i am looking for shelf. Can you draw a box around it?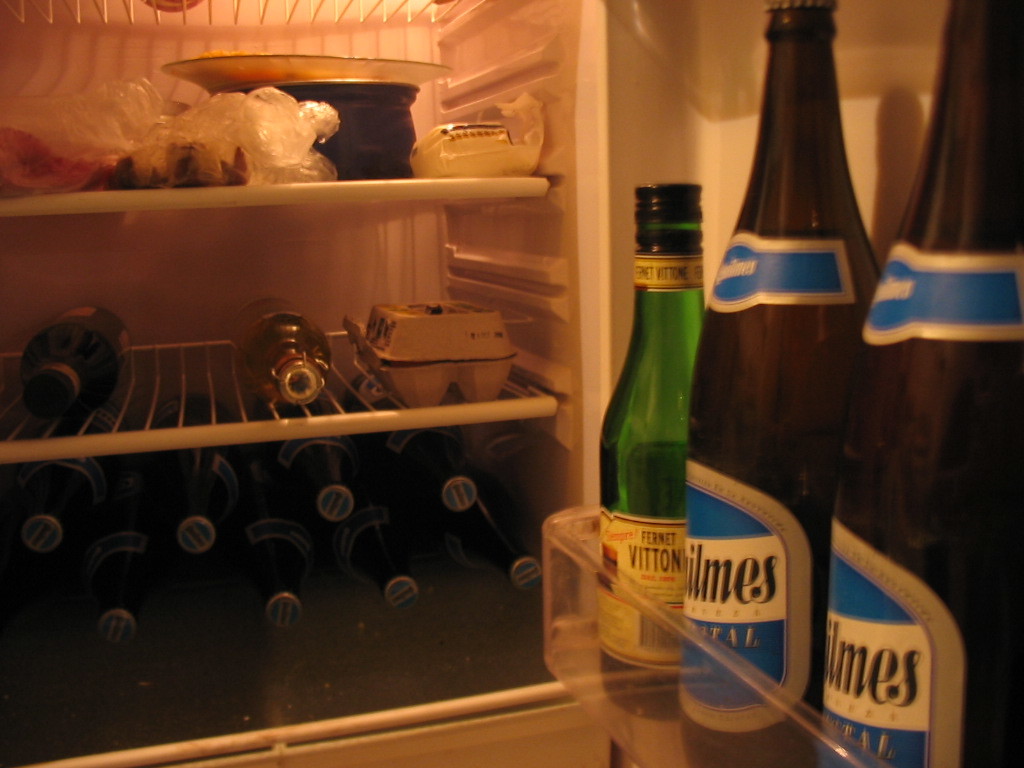
Sure, the bounding box is 537/503/902/767.
